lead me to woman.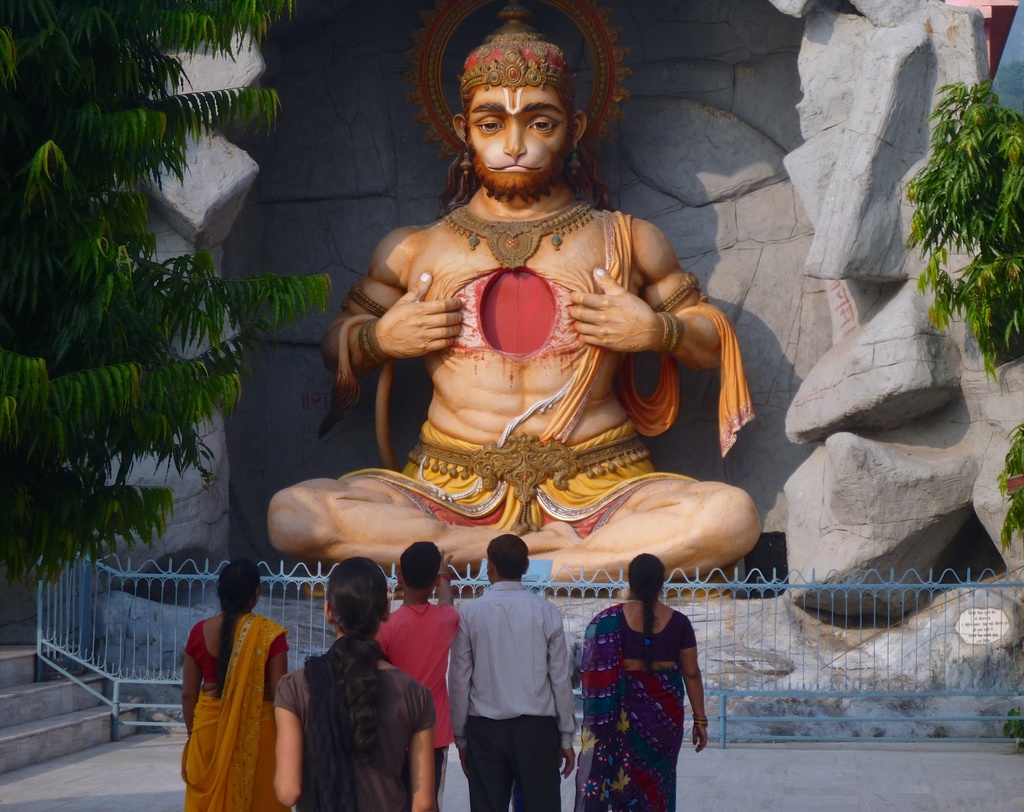
Lead to 273, 548, 443, 811.
